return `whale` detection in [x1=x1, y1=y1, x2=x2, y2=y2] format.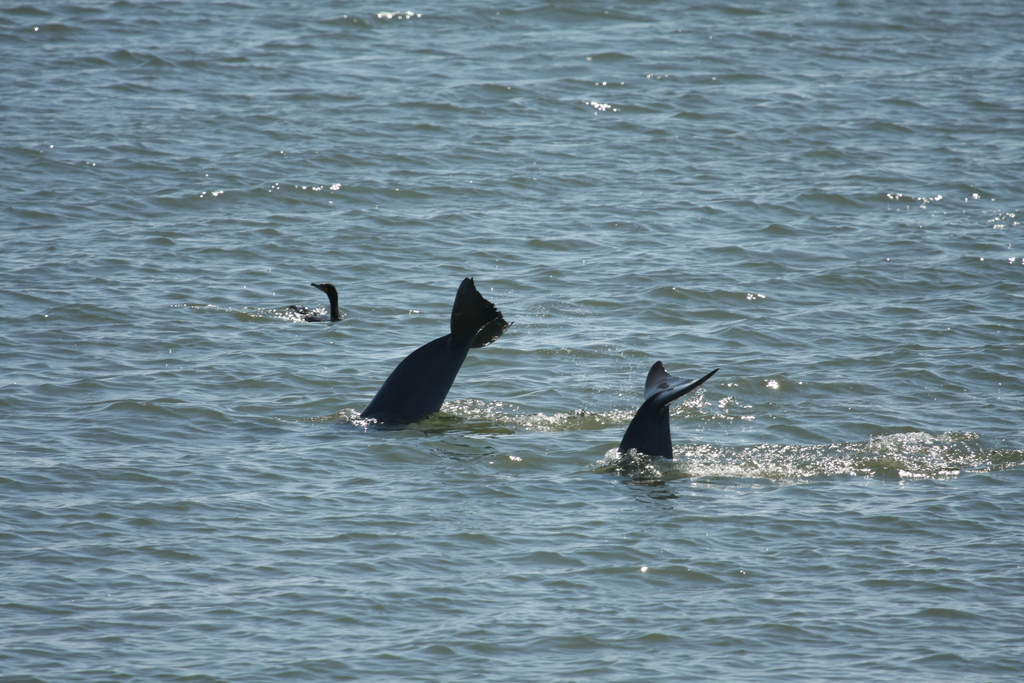
[x1=616, y1=359, x2=724, y2=461].
